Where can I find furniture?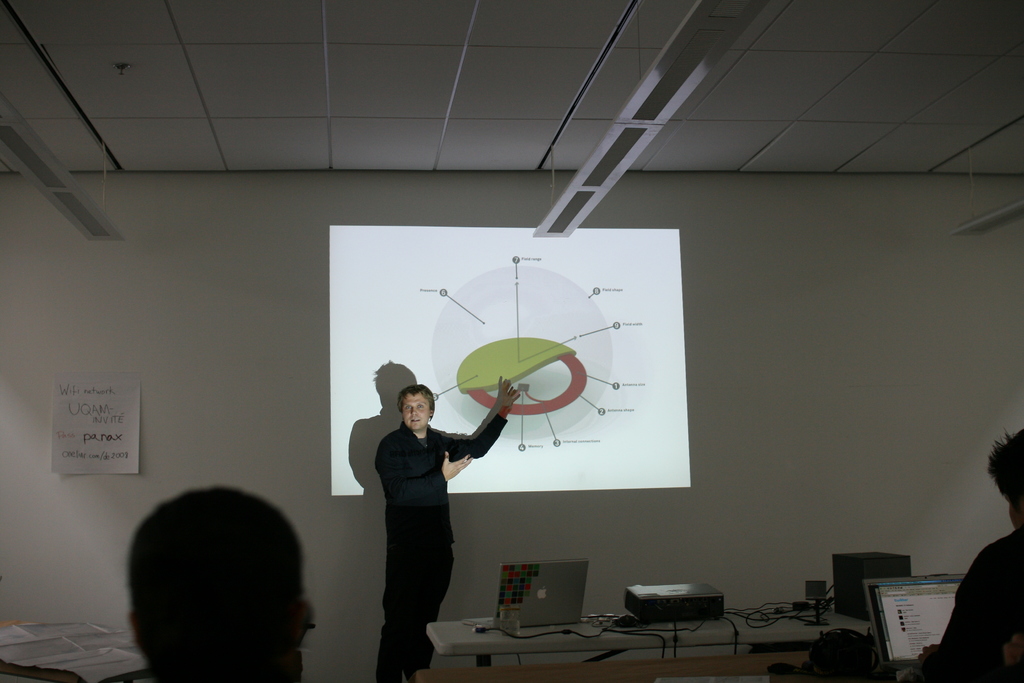
You can find it at (414,647,808,682).
